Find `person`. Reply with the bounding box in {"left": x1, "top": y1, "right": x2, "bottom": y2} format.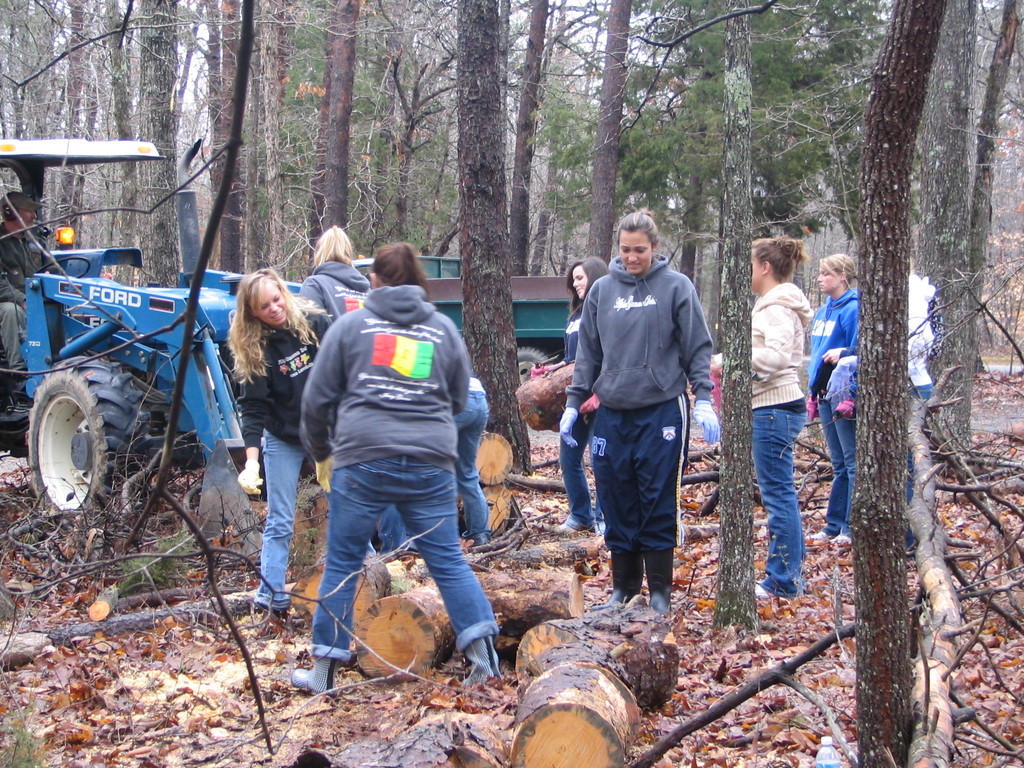
{"left": 711, "top": 232, "right": 810, "bottom": 601}.
